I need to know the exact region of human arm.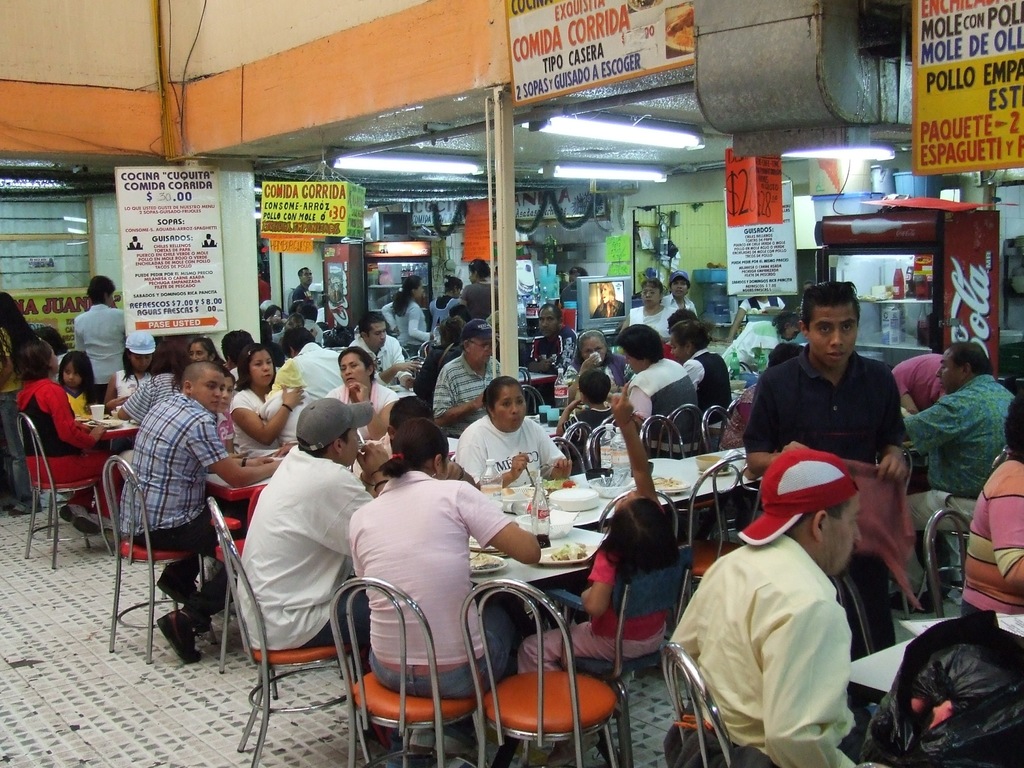
Region: 98 373 129 419.
